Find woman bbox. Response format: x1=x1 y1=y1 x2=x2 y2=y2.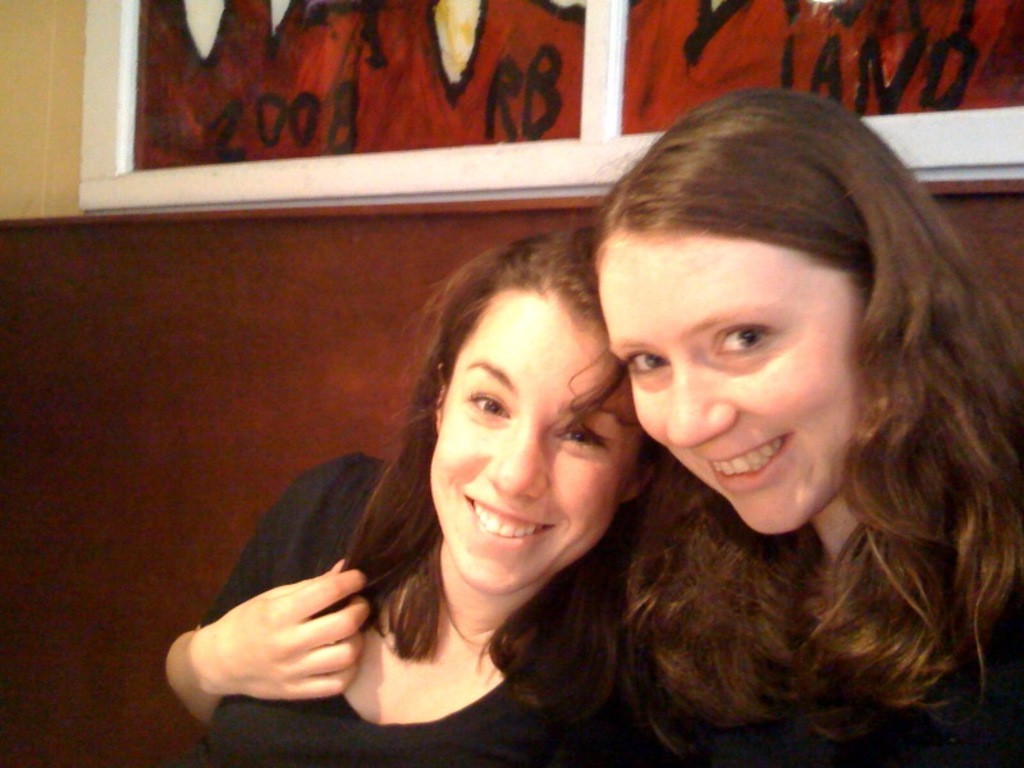
x1=163 y1=225 x2=667 y2=767.
